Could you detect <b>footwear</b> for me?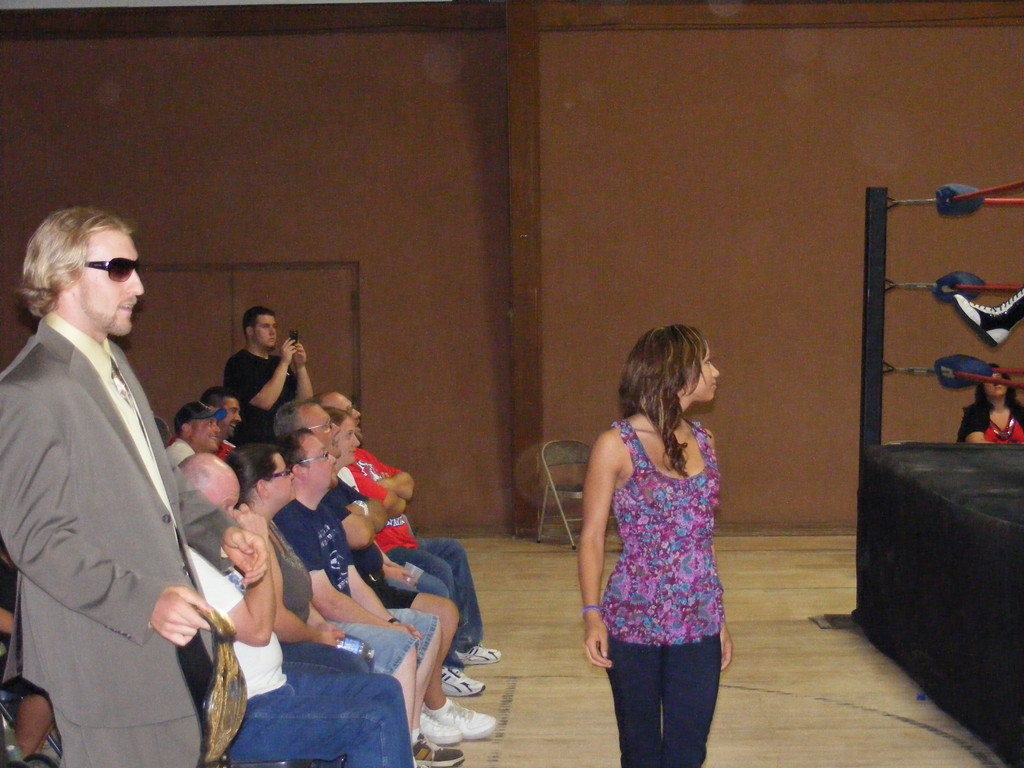
Detection result: left=444, top=703, right=495, bottom=743.
